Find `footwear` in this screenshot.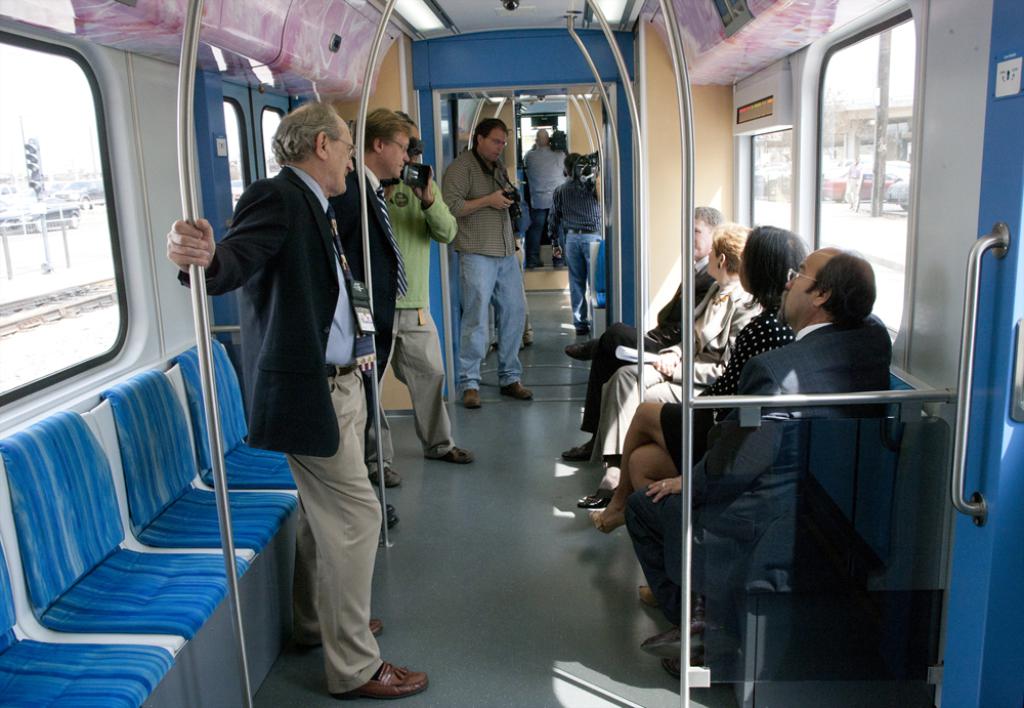
The bounding box for `footwear` is rect(464, 389, 479, 407).
